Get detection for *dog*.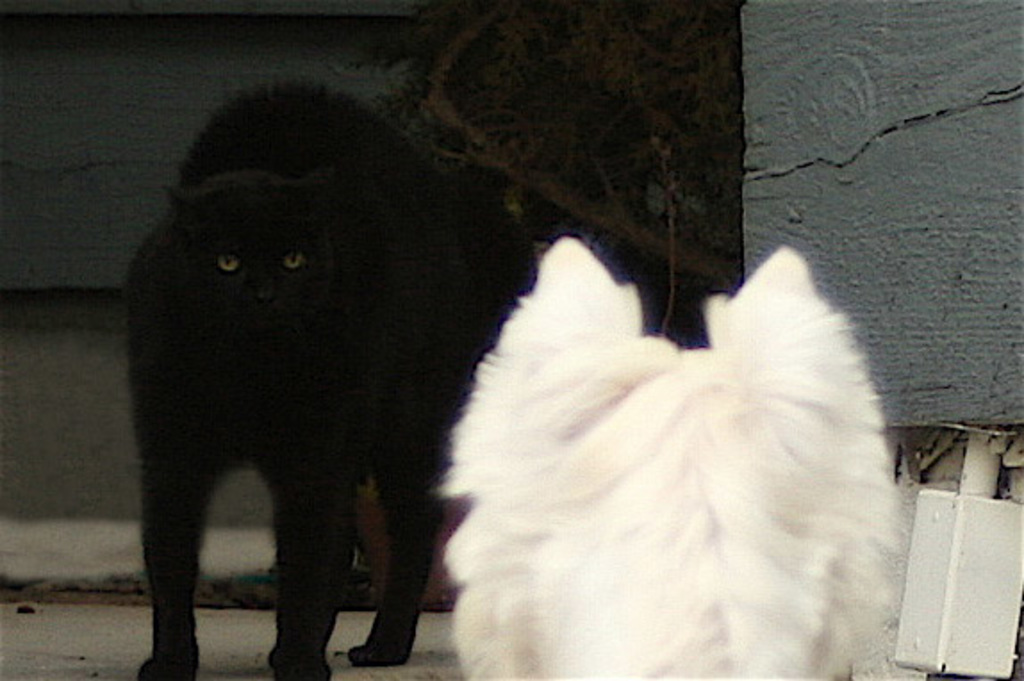
Detection: <bbox>435, 235, 903, 679</bbox>.
